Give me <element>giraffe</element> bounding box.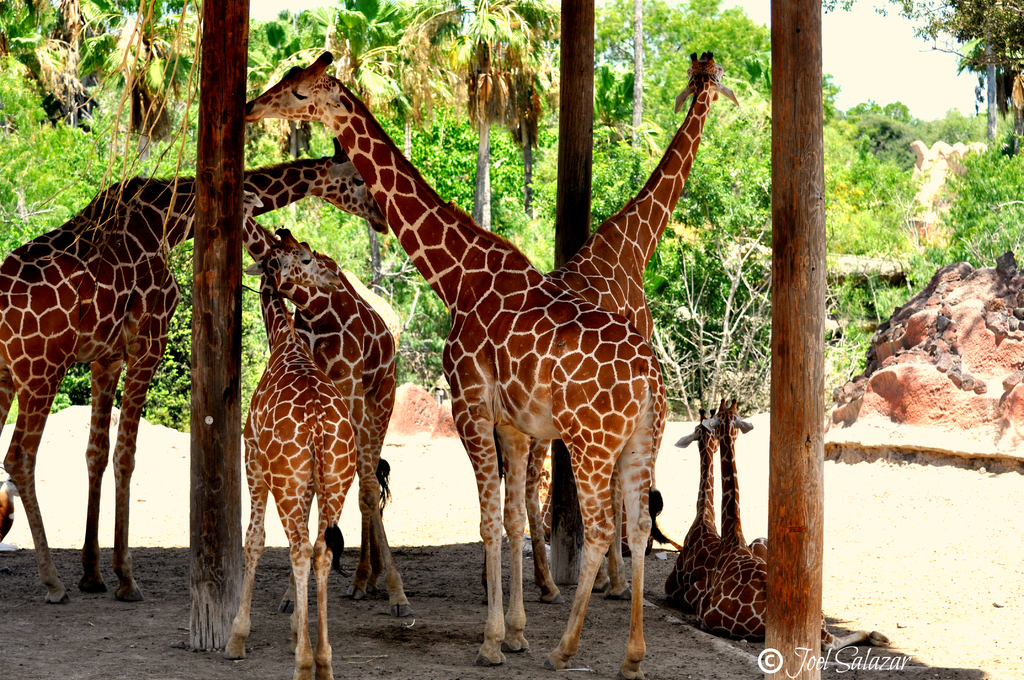
region(243, 51, 669, 679).
